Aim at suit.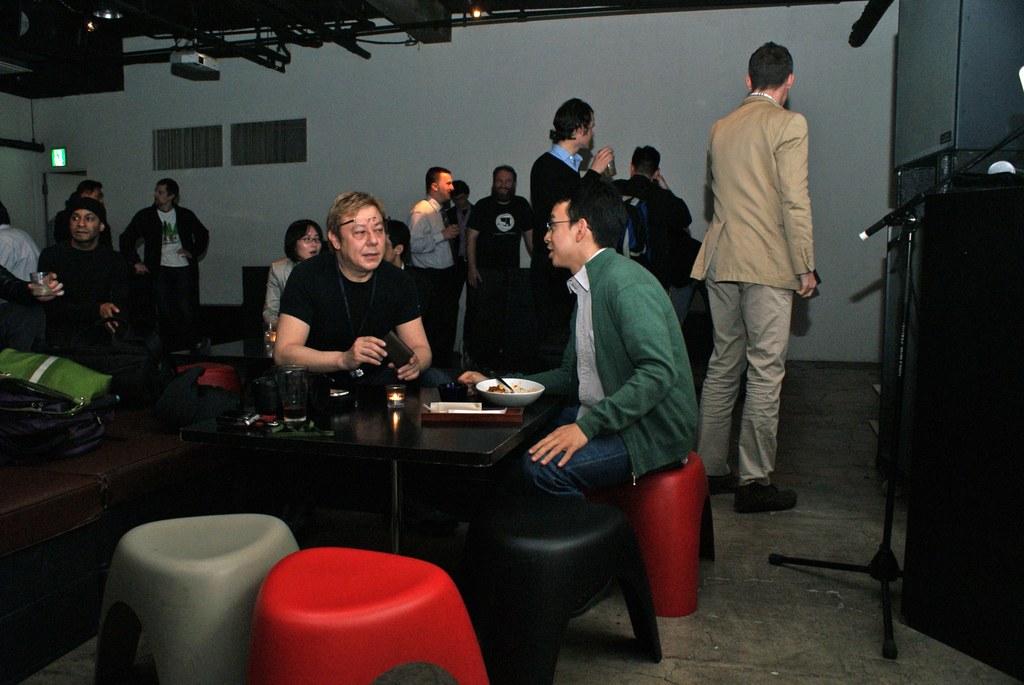
Aimed at <region>120, 205, 208, 319</region>.
